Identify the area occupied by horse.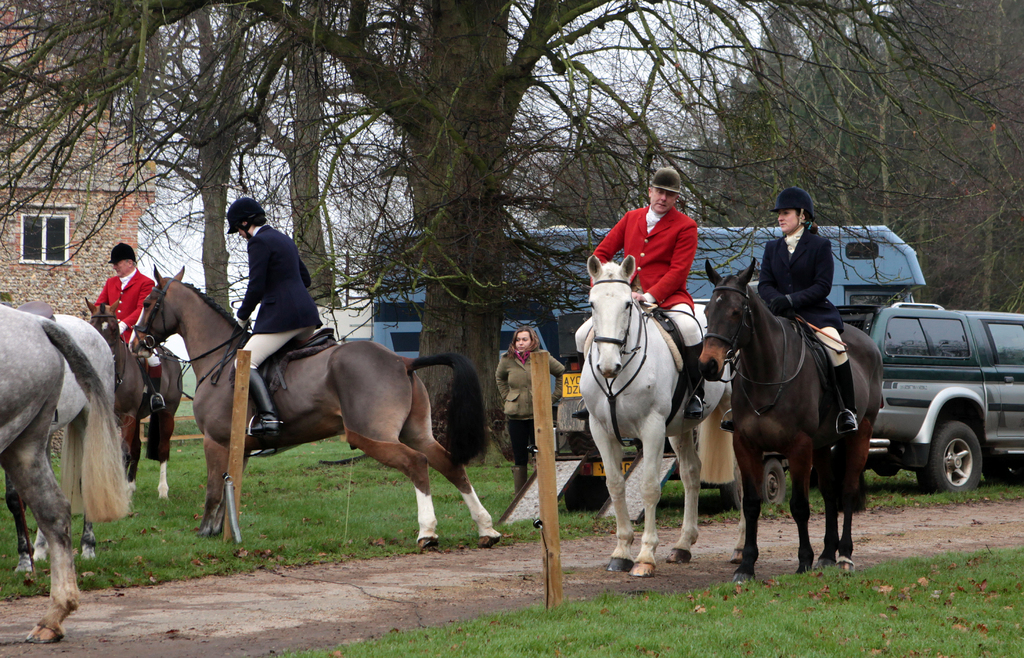
Area: <region>582, 250, 734, 577</region>.
